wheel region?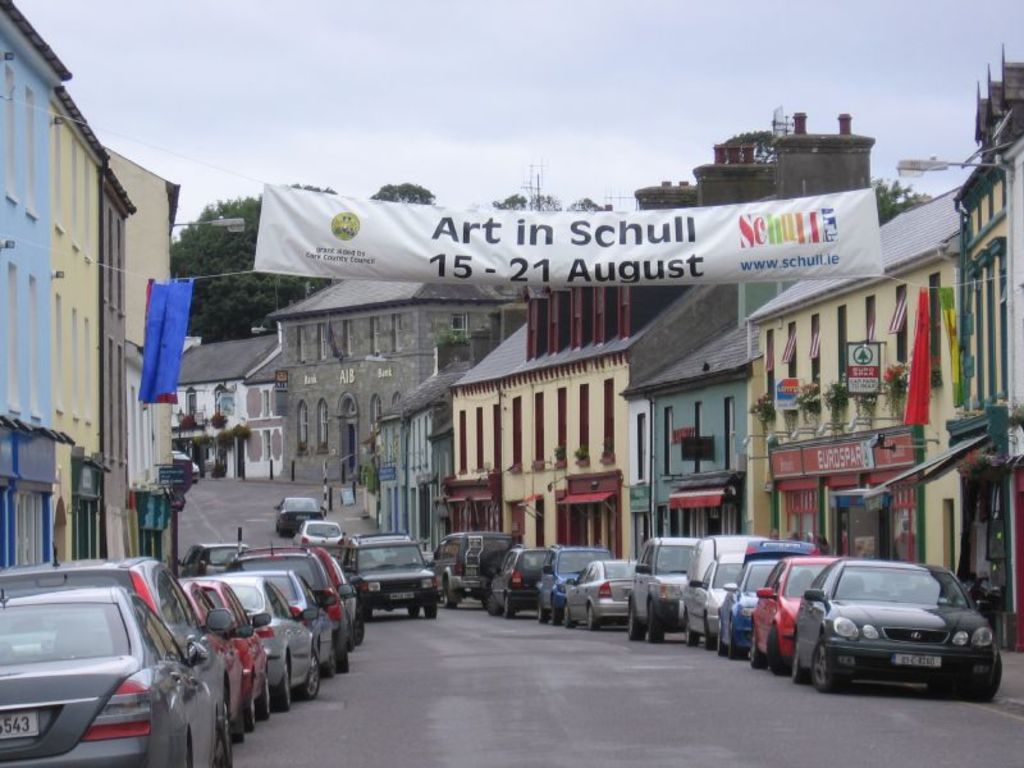
<box>486,594,503,613</box>
